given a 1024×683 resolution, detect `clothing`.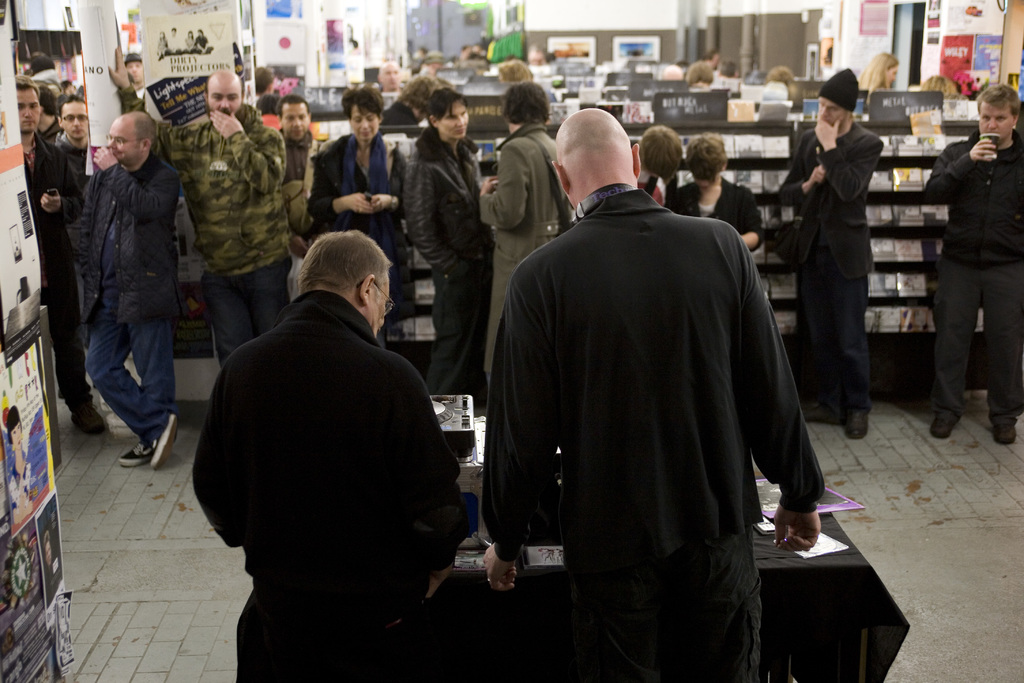
480 120 557 310.
